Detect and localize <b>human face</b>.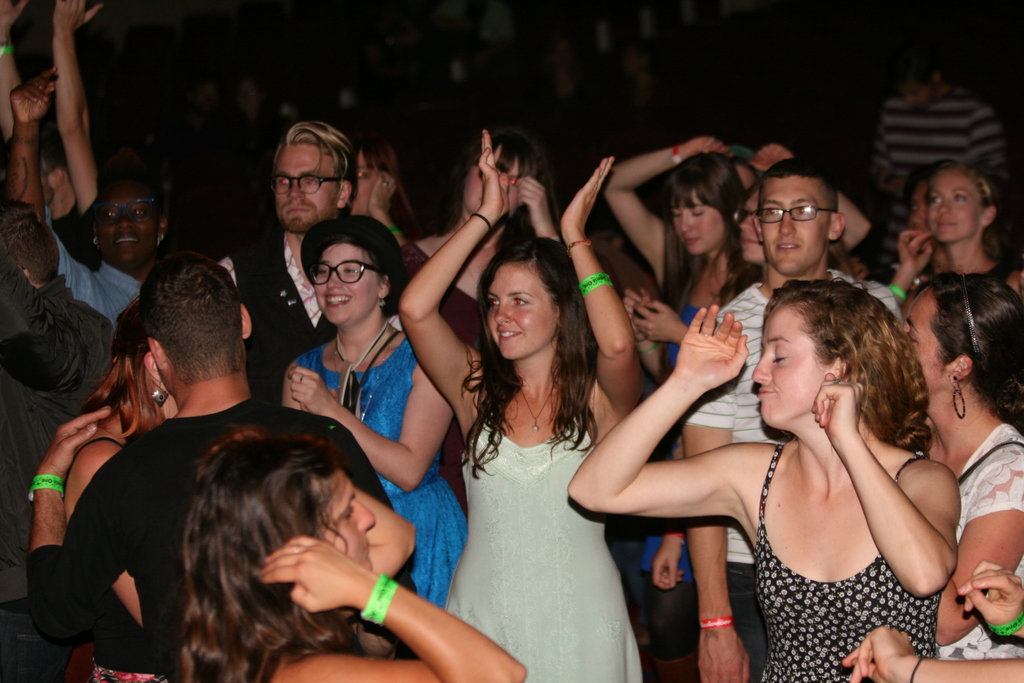
Localized at {"left": 758, "top": 175, "right": 830, "bottom": 270}.
